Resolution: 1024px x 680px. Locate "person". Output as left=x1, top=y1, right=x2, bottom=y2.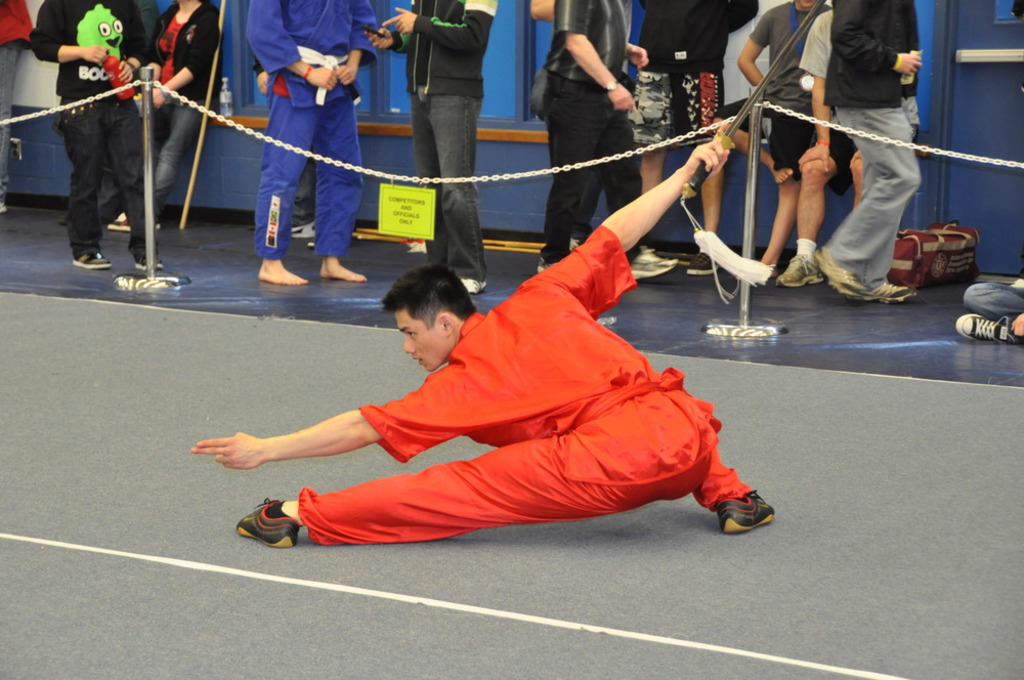
left=245, top=0, right=379, bottom=286.
